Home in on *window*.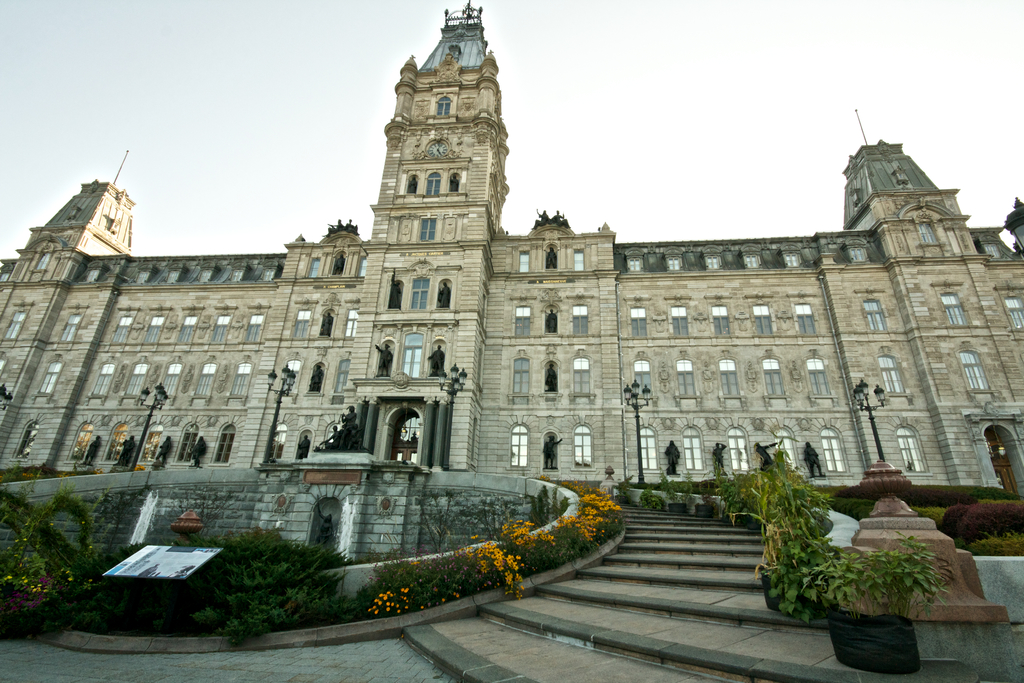
Homed in at box=[957, 345, 993, 393].
